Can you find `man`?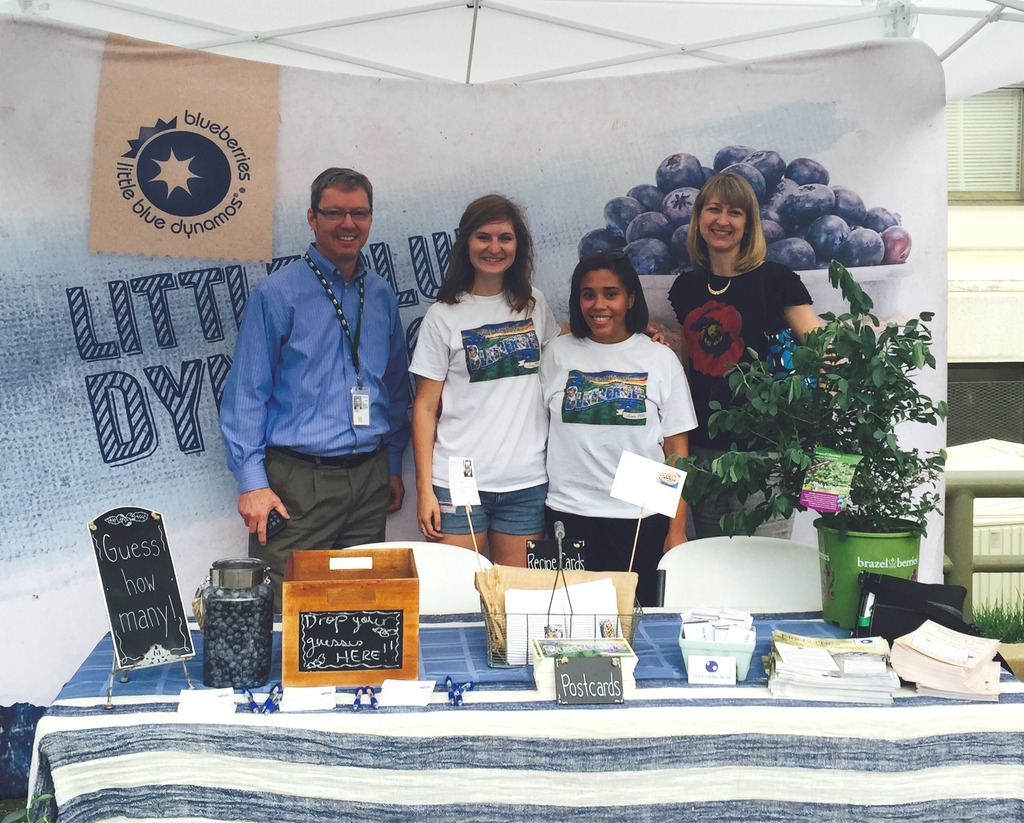
Yes, bounding box: <bbox>212, 162, 428, 602</bbox>.
